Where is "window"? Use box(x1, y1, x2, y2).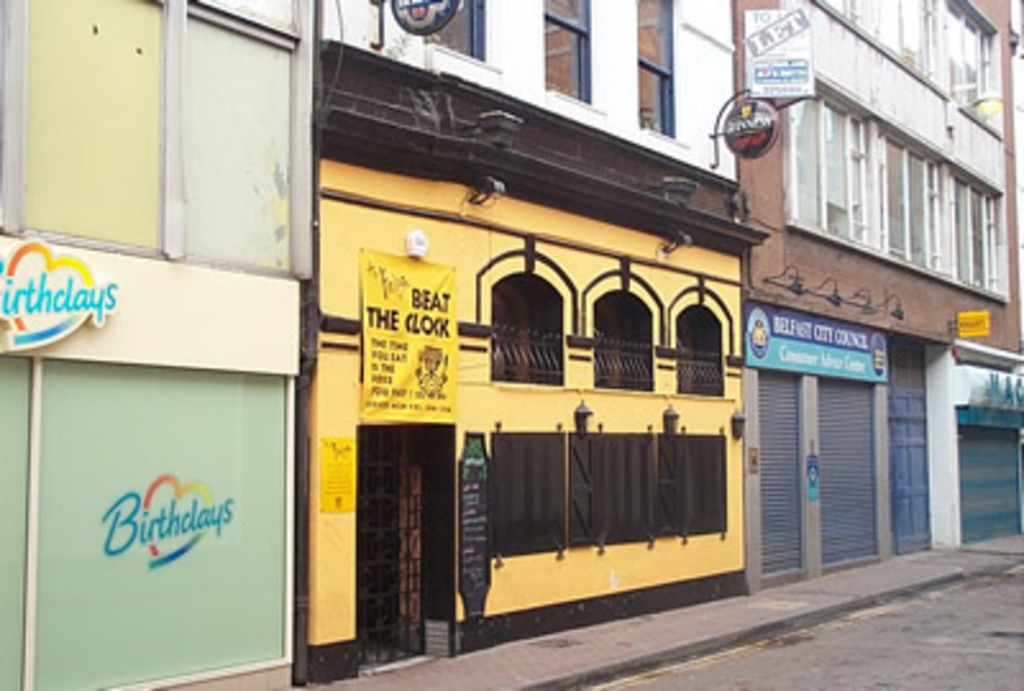
box(635, 0, 686, 146).
